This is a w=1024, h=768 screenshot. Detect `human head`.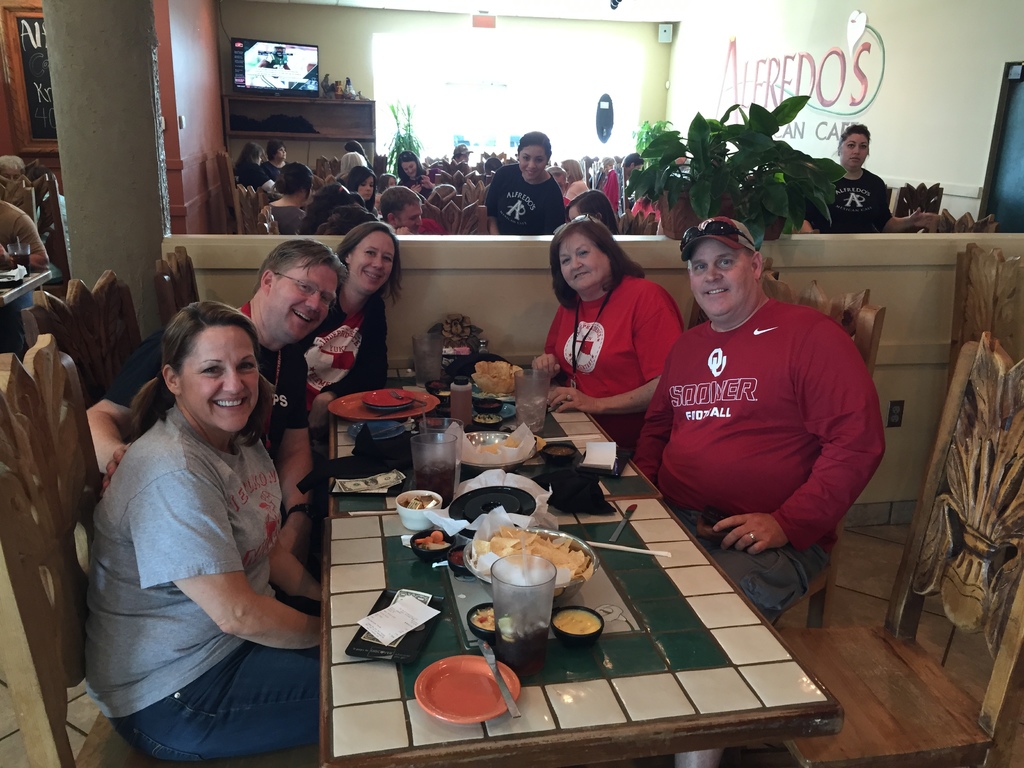
locate(378, 185, 422, 236).
